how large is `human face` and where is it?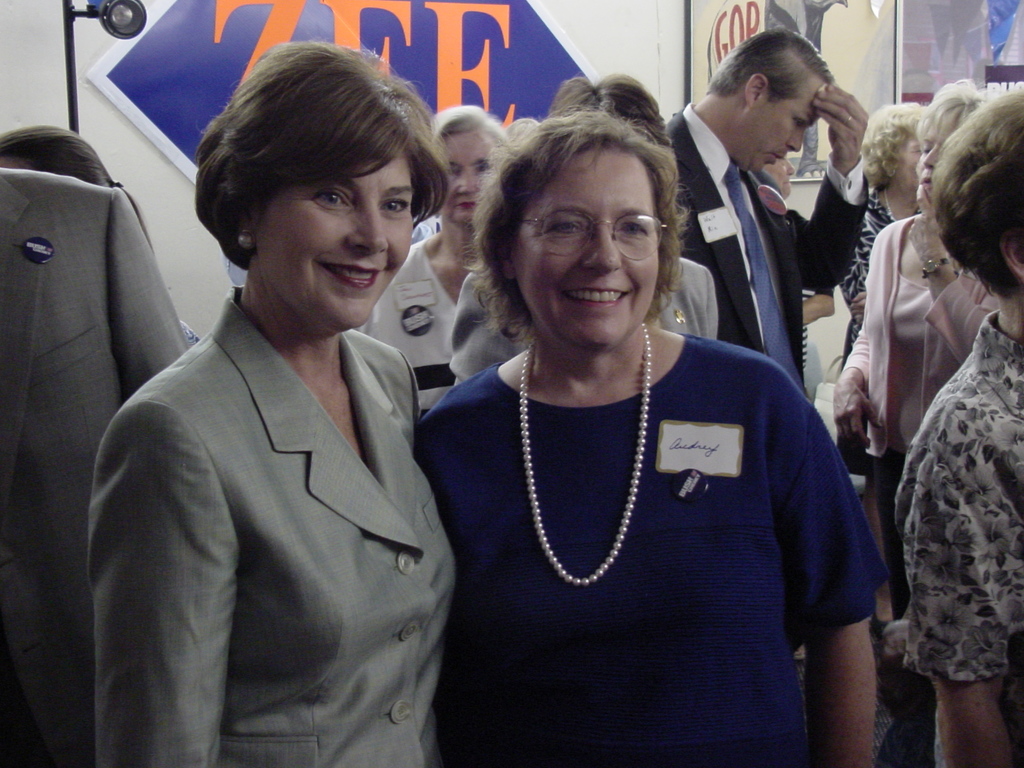
Bounding box: 895, 135, 918, 186.
